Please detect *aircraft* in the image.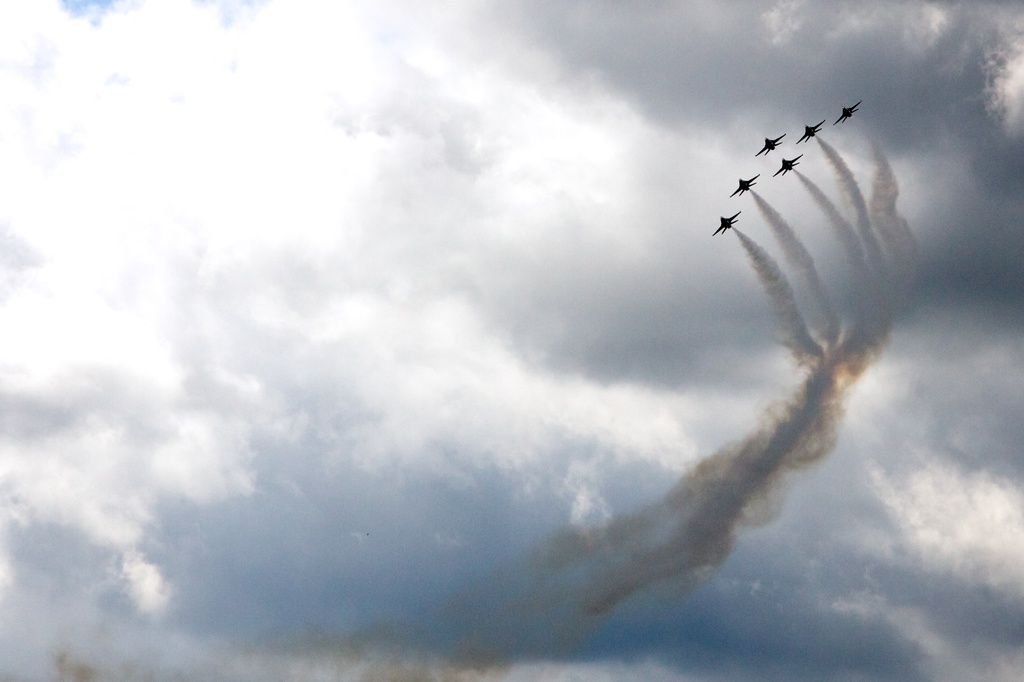
Rect(711, 207, 743, 237).
